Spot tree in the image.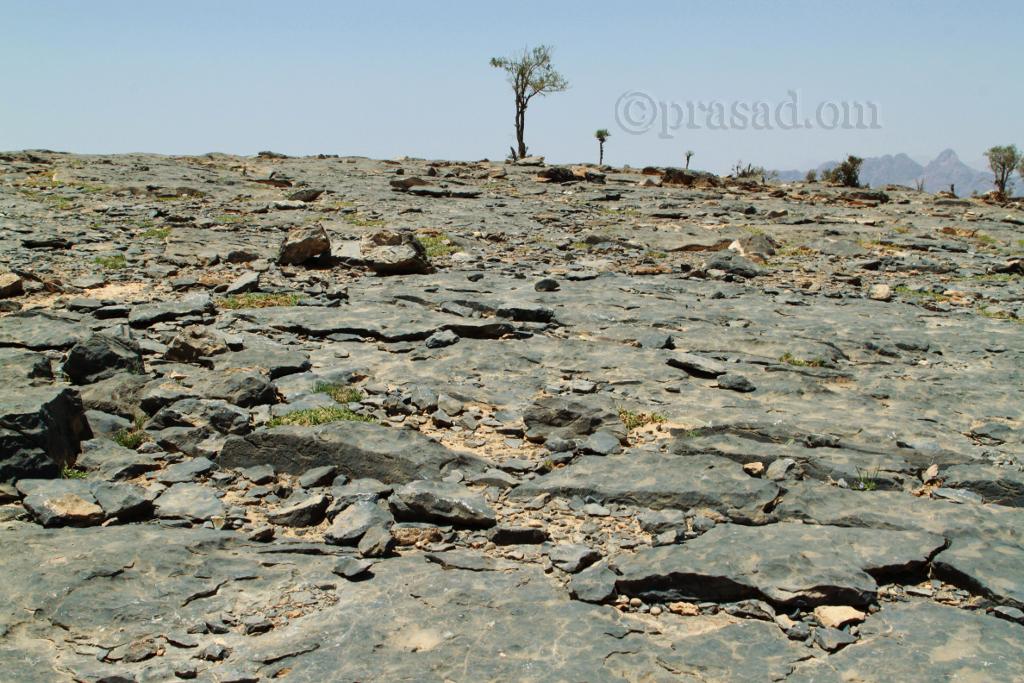
tree found at x1=488 y1=38 x2=576 y2=149.
